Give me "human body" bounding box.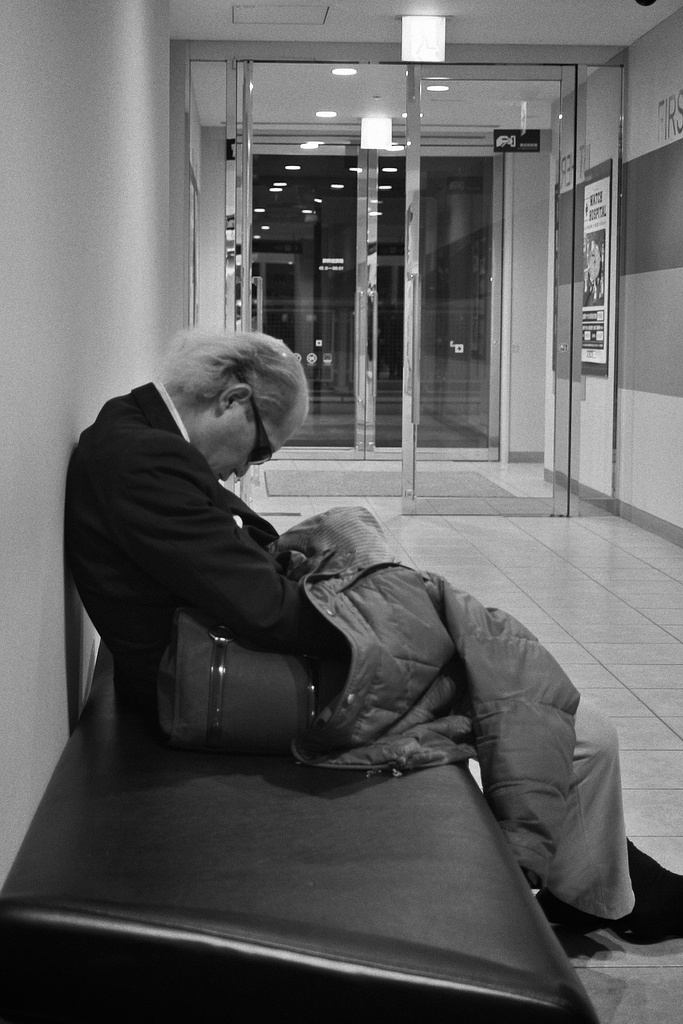
[51,335,616,1004].
